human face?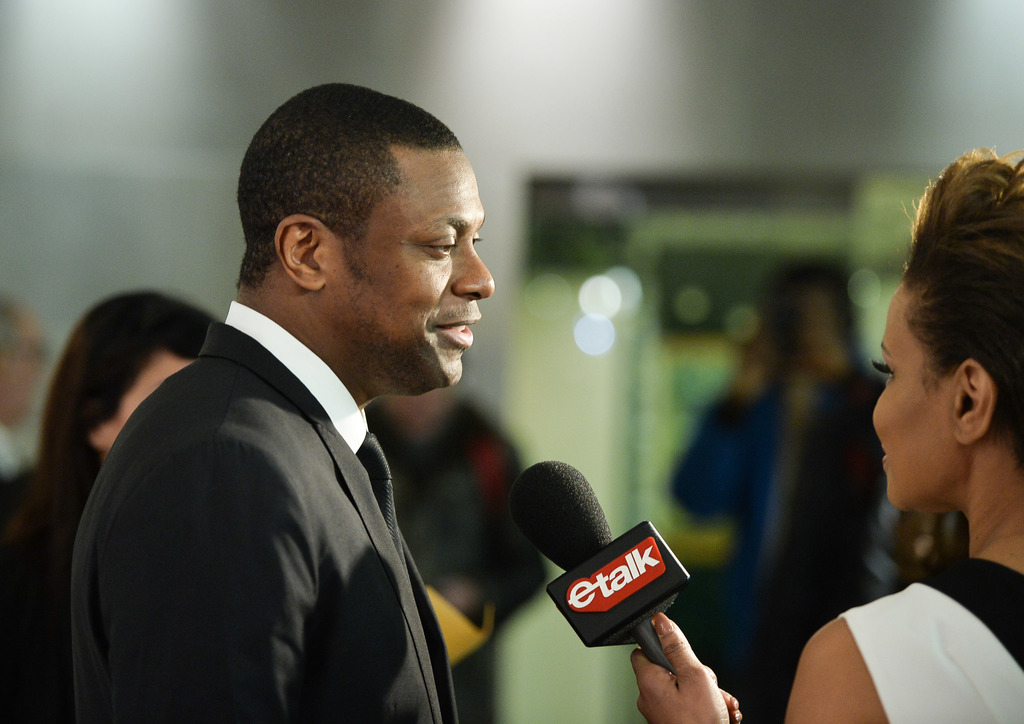
l=875, t=291, r=956, b=512
